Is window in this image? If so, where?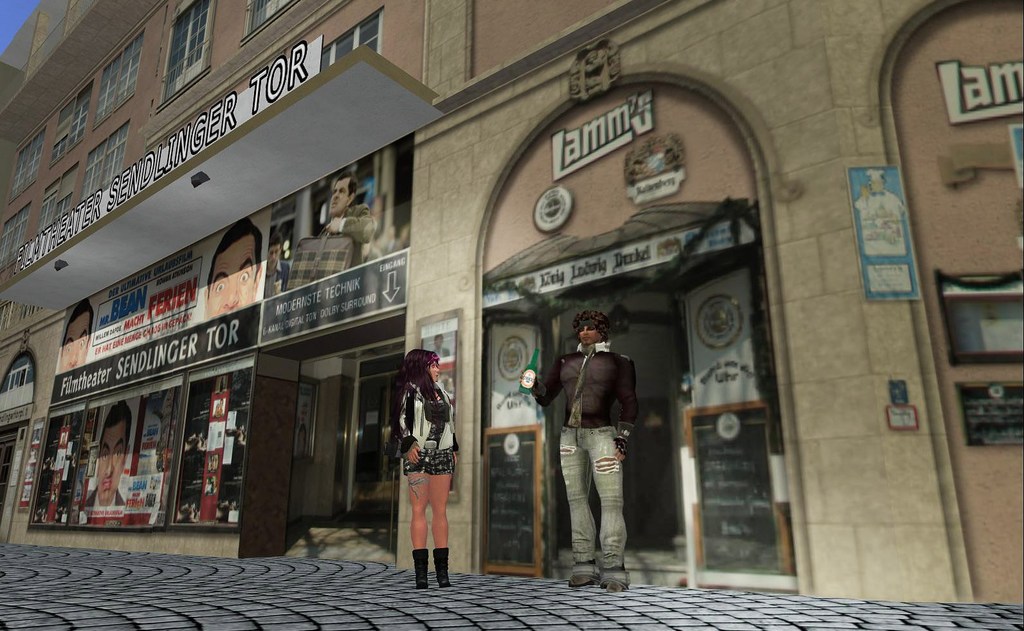
Yes, at rect(38, 160, 78, 239).
